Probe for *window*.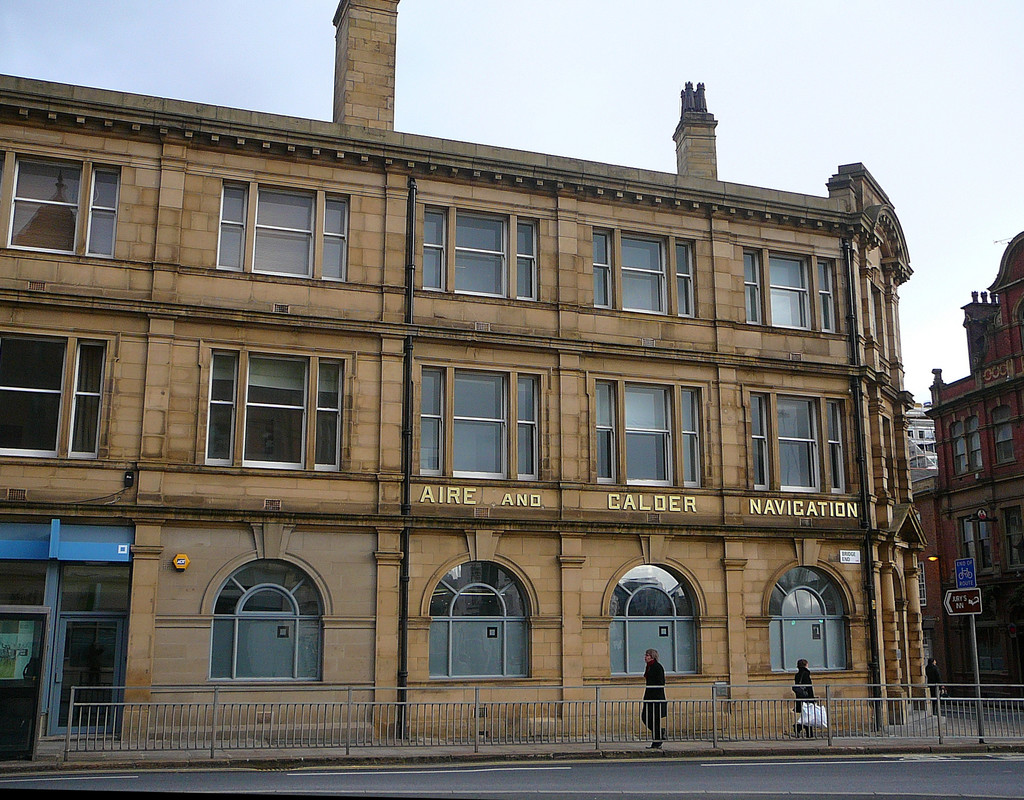
Probe result: {"x1": 744, "y1": 244, "x2": 840, "y2": 338}.
